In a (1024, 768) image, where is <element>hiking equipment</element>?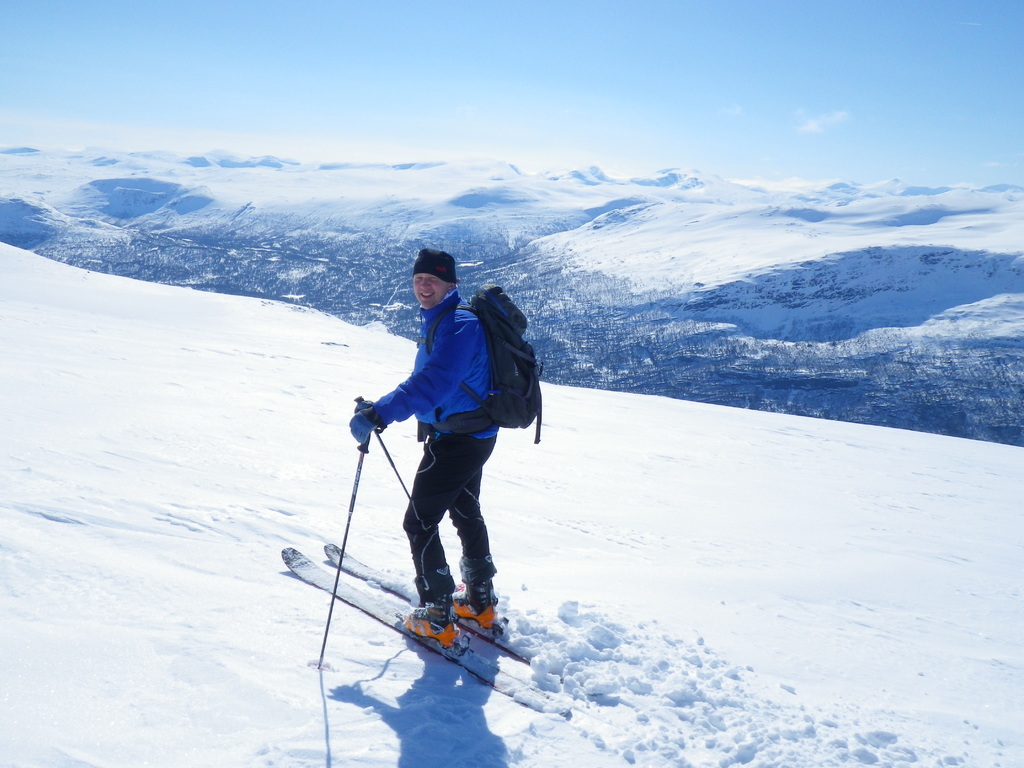
412/281/544/446.
